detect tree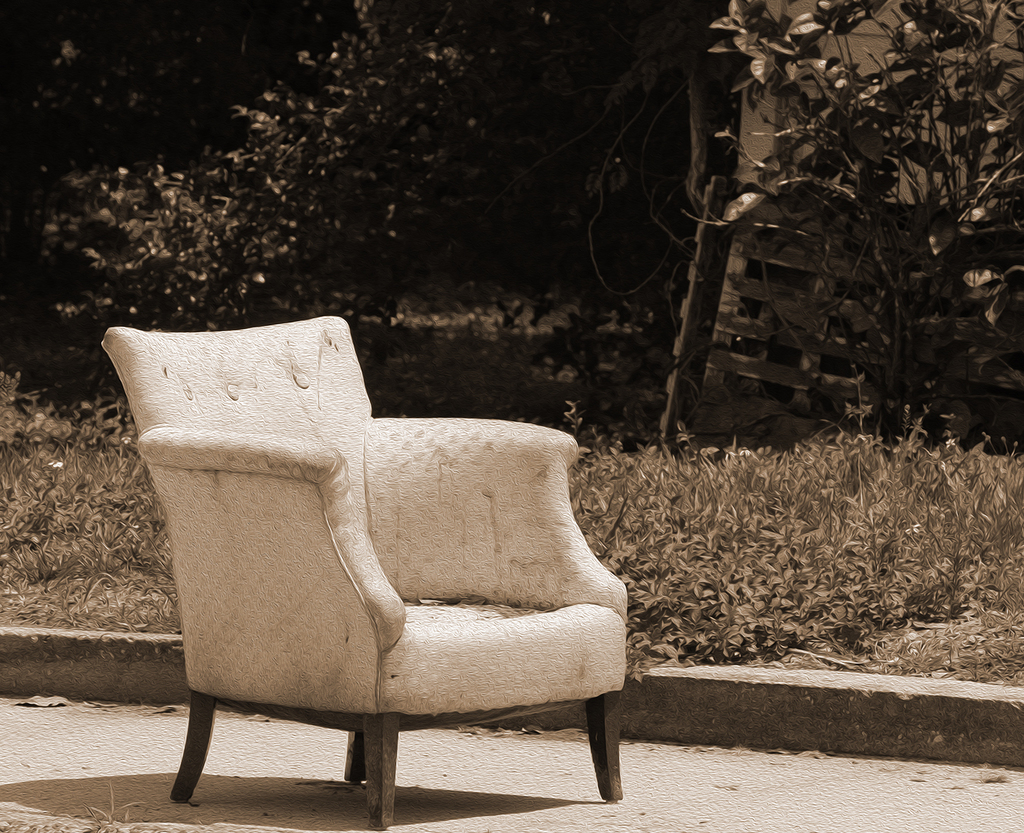
[left=684, top=0, right=1023, bottom=444]
